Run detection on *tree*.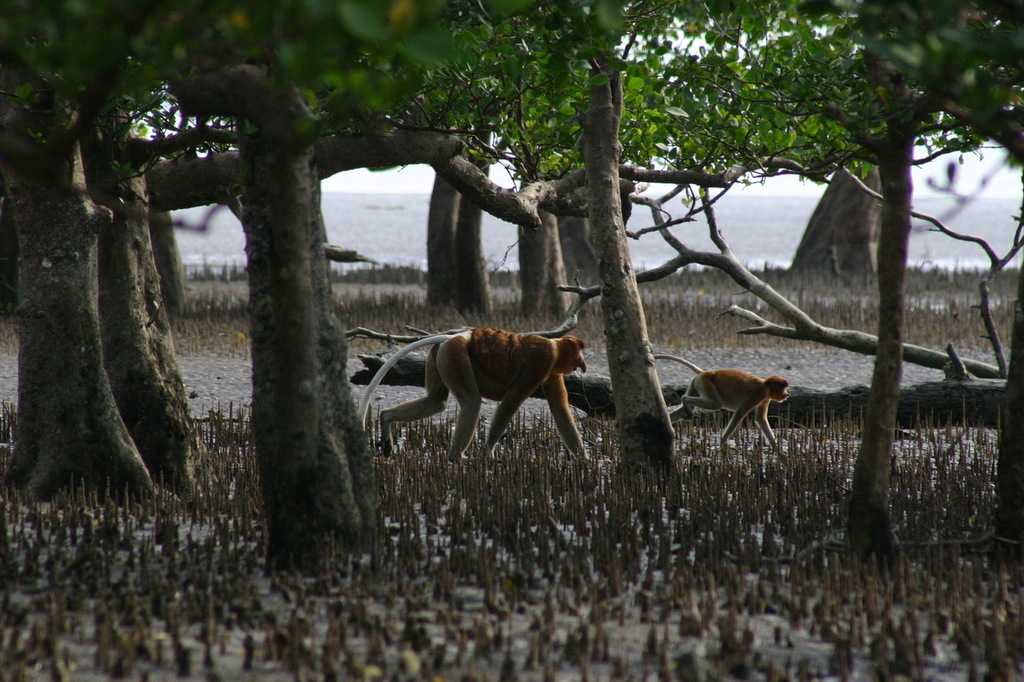
Result: {"x1": 333, "y1": 0, "x2": 817, "y2": 482}.
